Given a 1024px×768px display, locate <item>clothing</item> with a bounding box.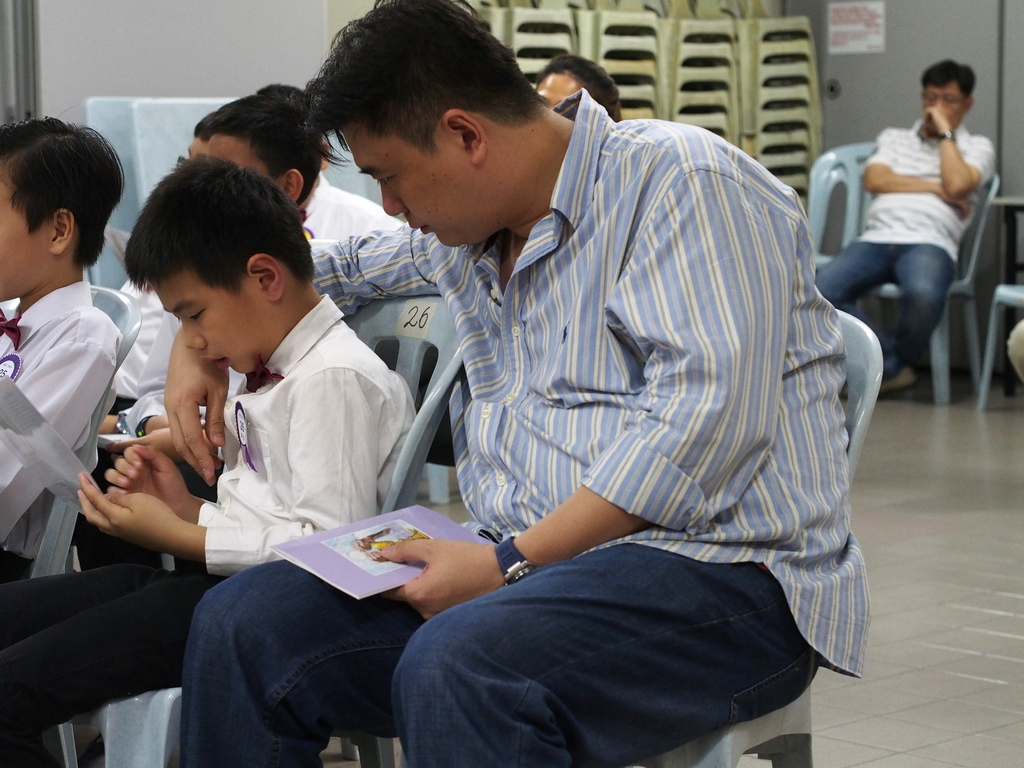
Located: pyautogui.locateOnScreen(809, 115, 994, 374).
